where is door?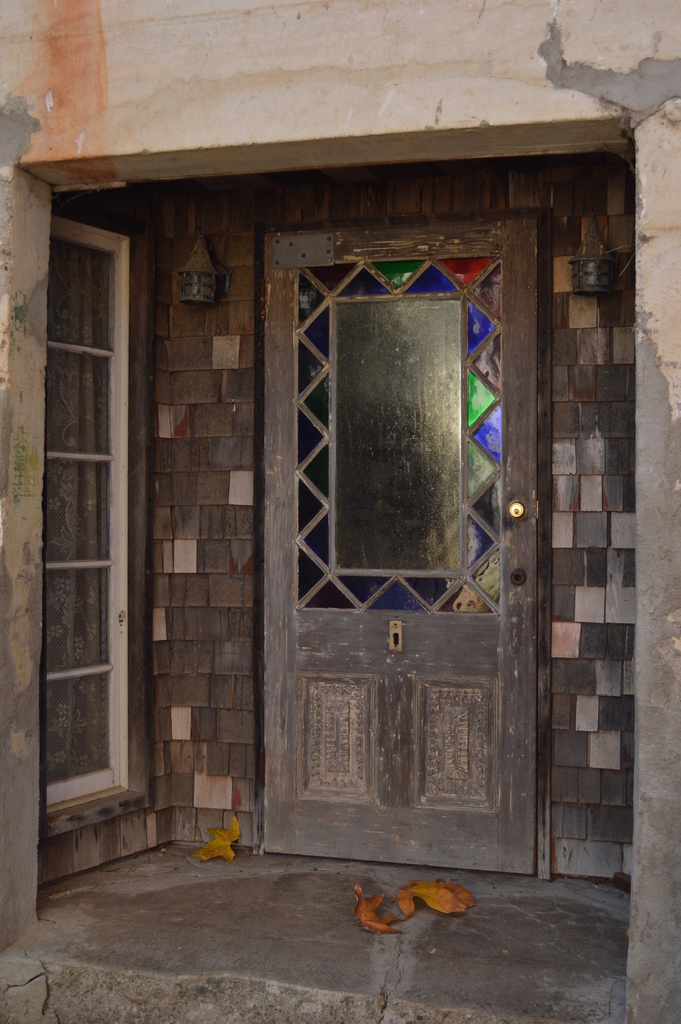
box(240, 212, 546, 860).
